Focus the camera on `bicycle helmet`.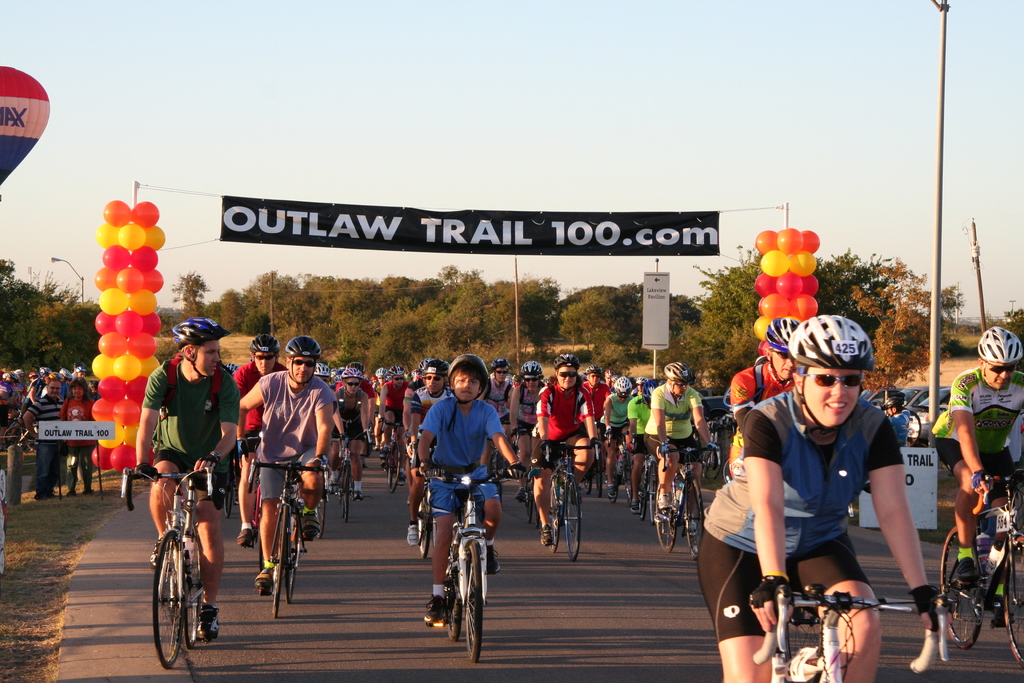
Focus region: 616, 373, 627, 395.
